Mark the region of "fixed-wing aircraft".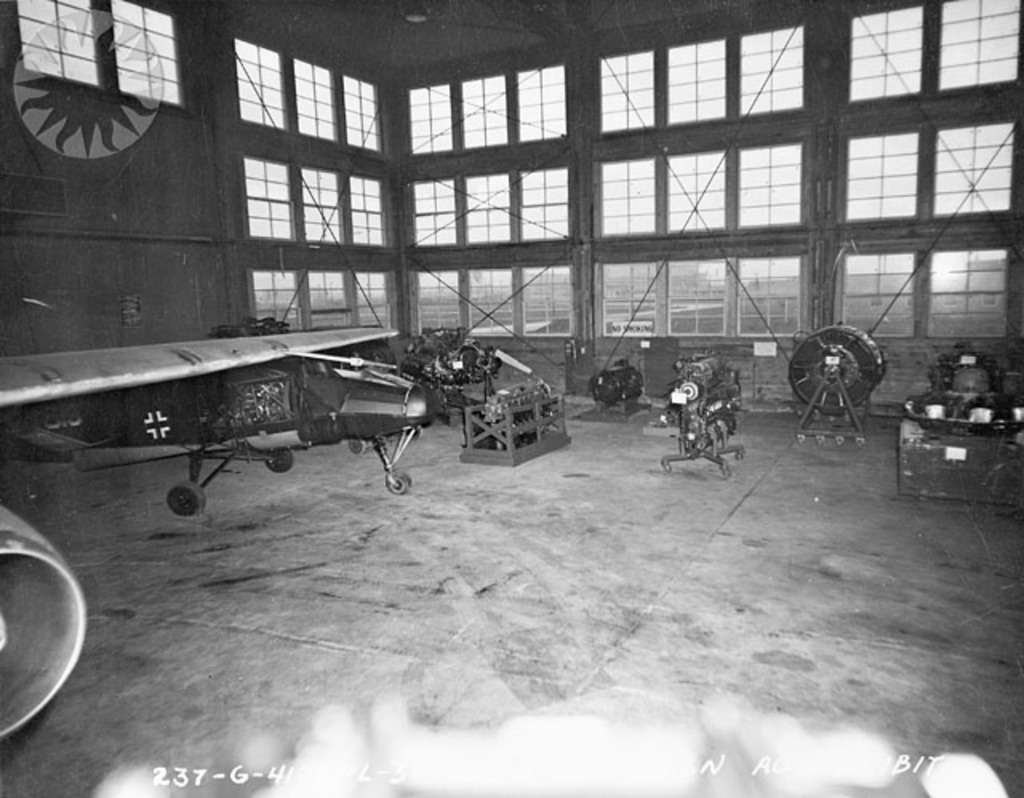
Region: [left=0, top=325, right=434, bottom=739].
